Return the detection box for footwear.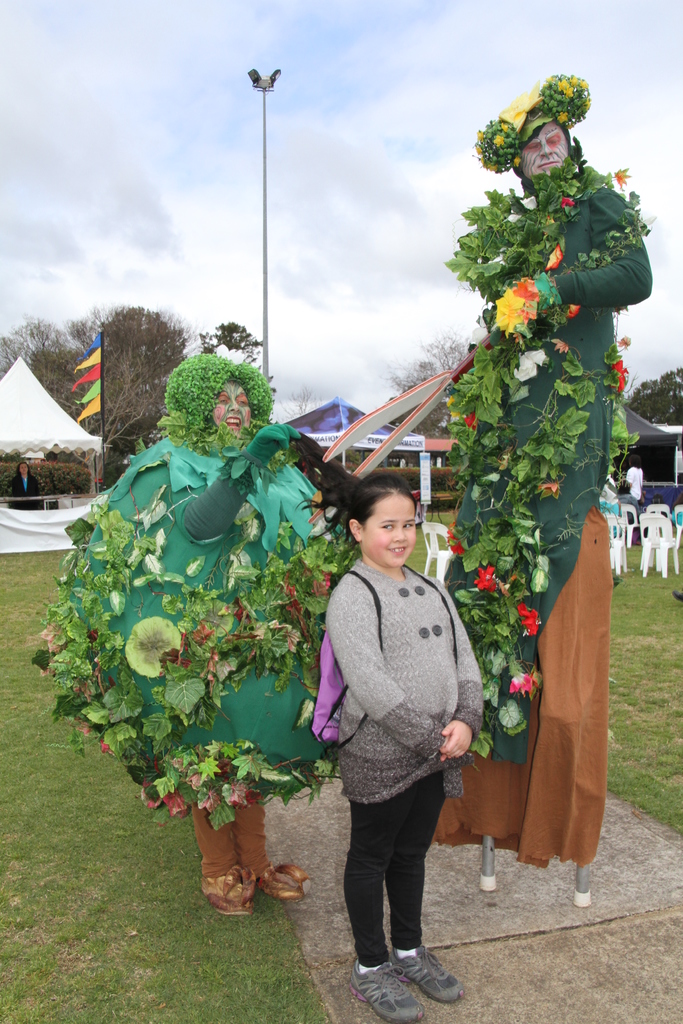
201,868,252,915.
